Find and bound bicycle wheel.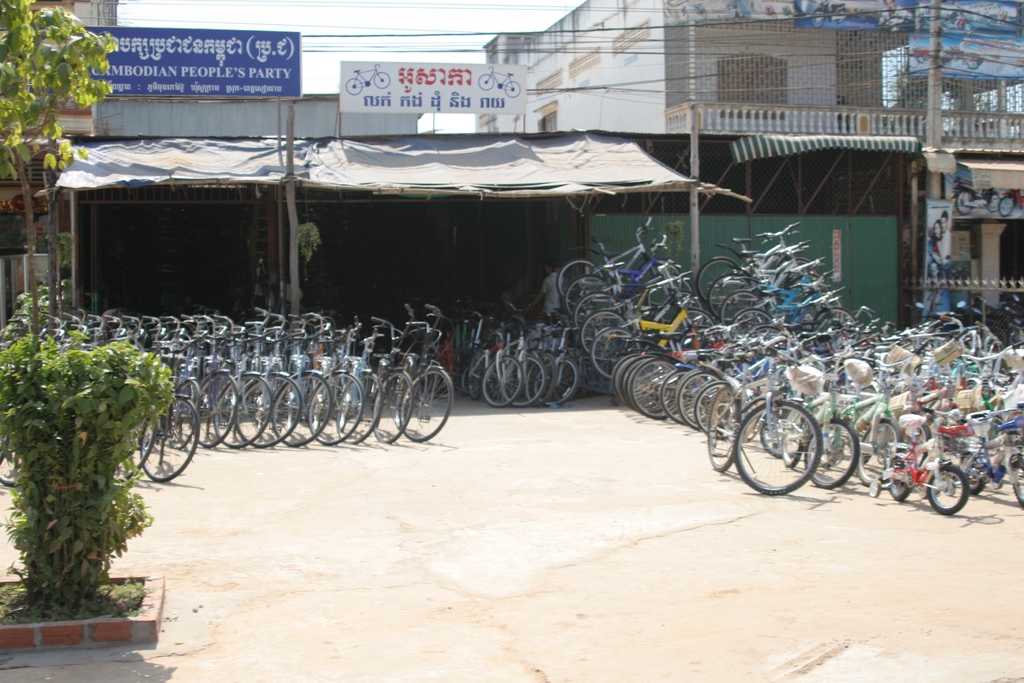
Bound: [left=953, top=186, right=975, bottom=220].
